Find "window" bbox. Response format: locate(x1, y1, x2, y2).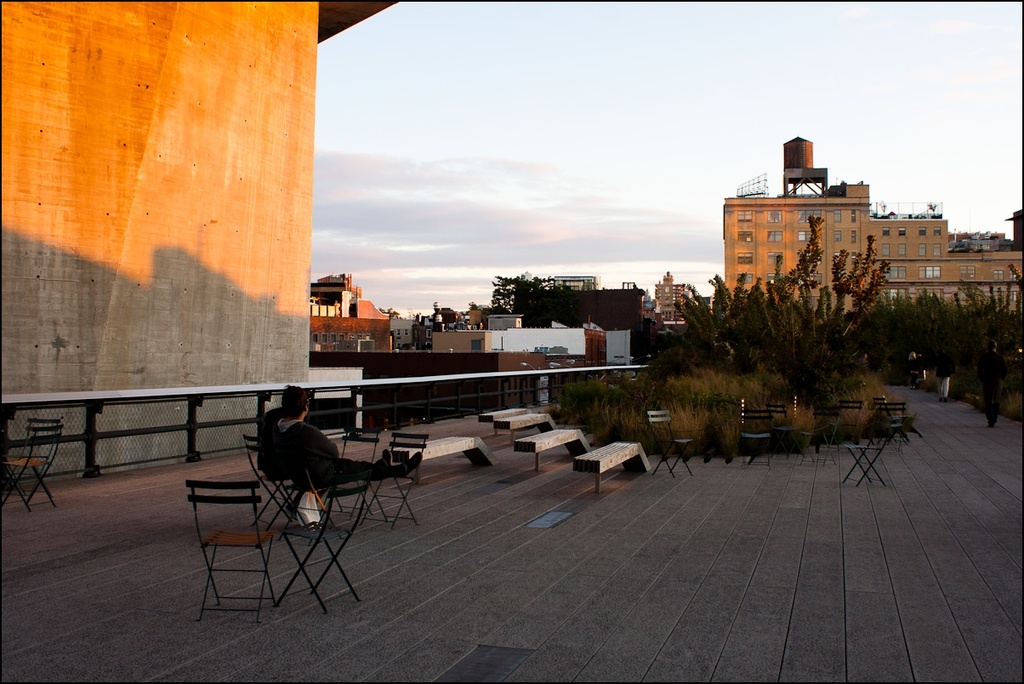
locate(768, 231, 782, 244).
